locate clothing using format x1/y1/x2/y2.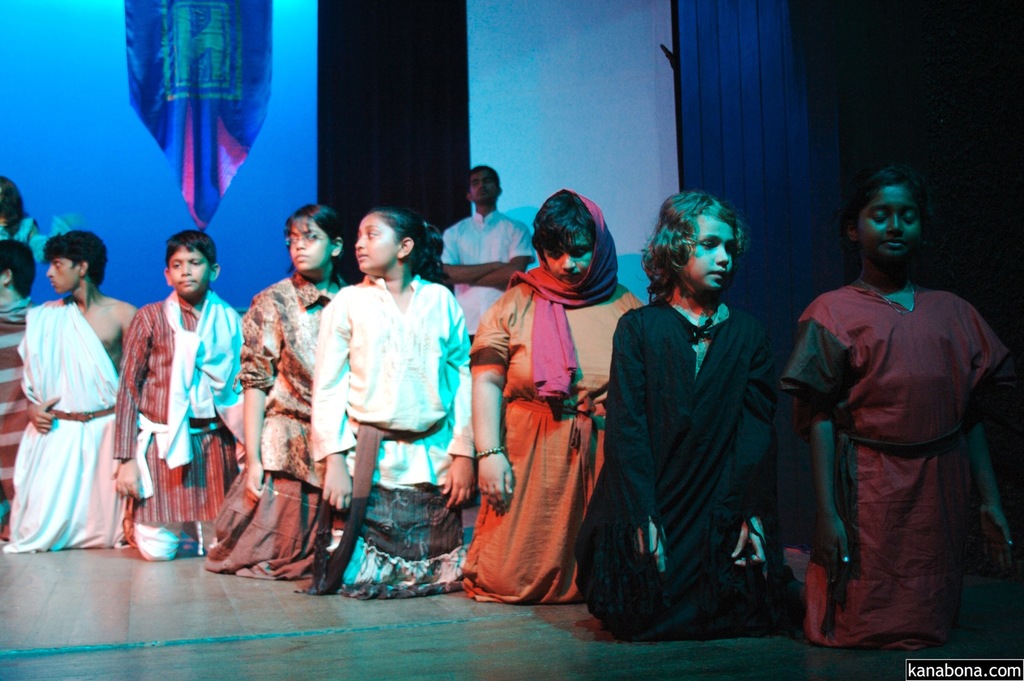
467/276/643/609.
